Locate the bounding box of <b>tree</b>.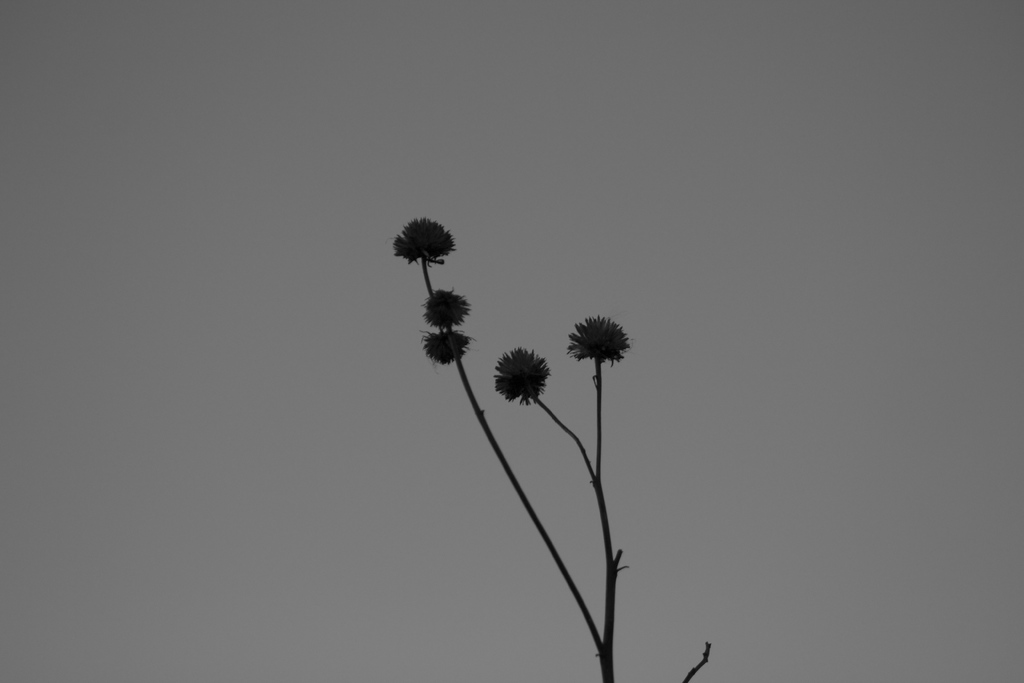
Bounding box: 390 209 710 679.
